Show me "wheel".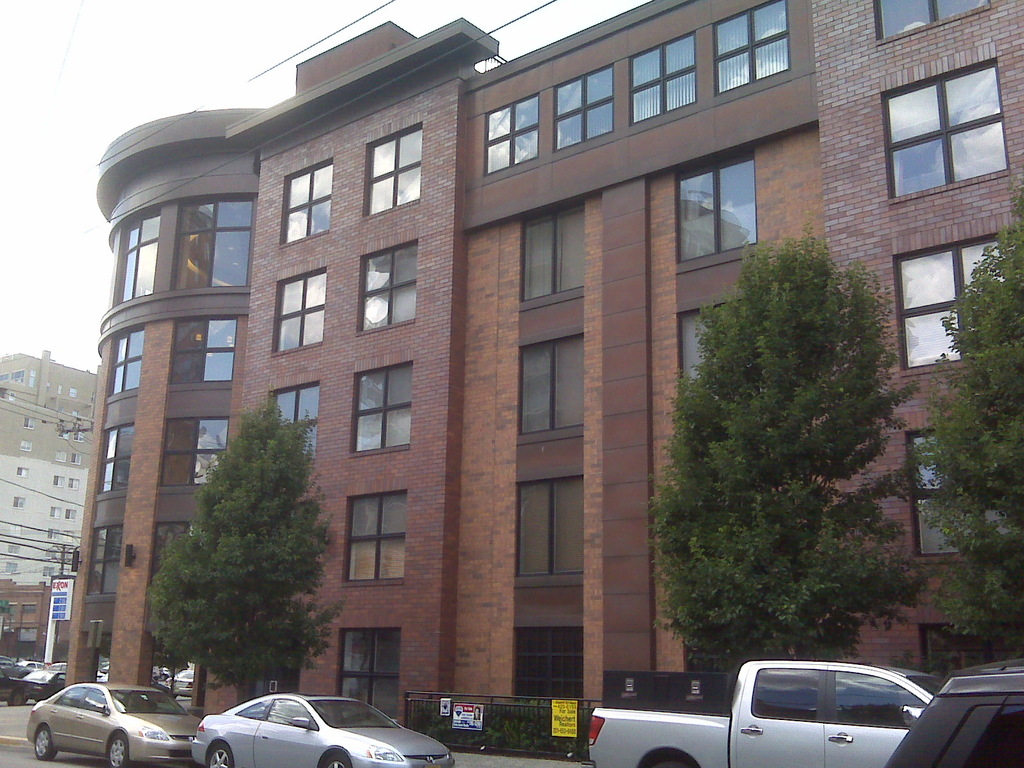
"wheel" is here: [34, 727, 55, 758].
